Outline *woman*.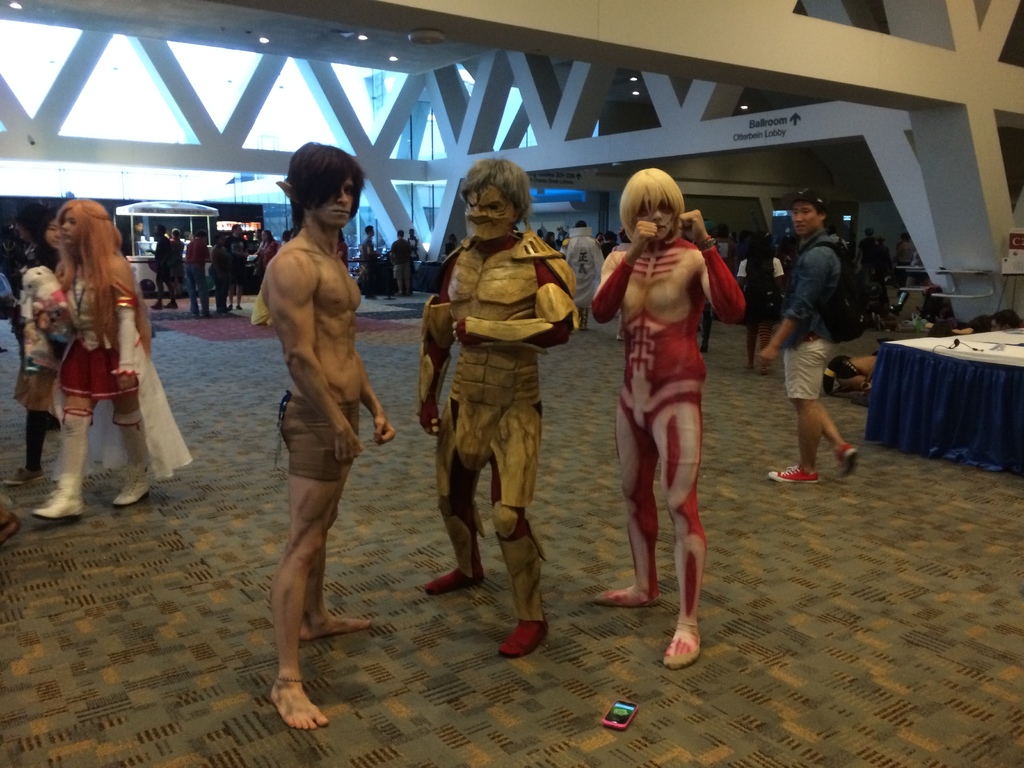
Outline: 15 211 62 472.
